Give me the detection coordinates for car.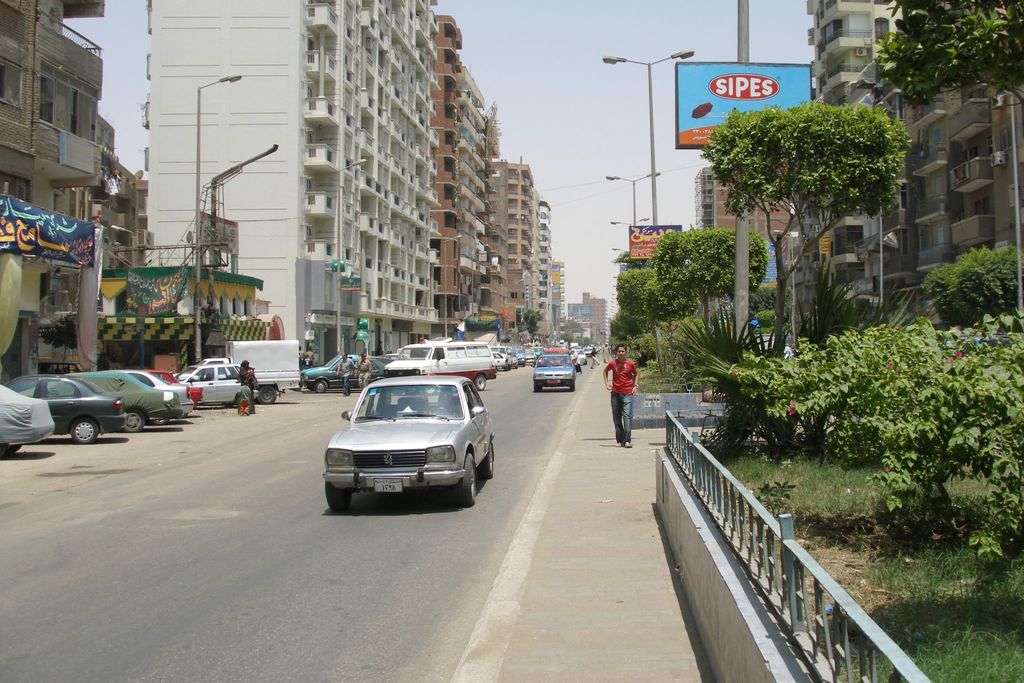
[x1=317, y1=372, x2=494, y2=513].
